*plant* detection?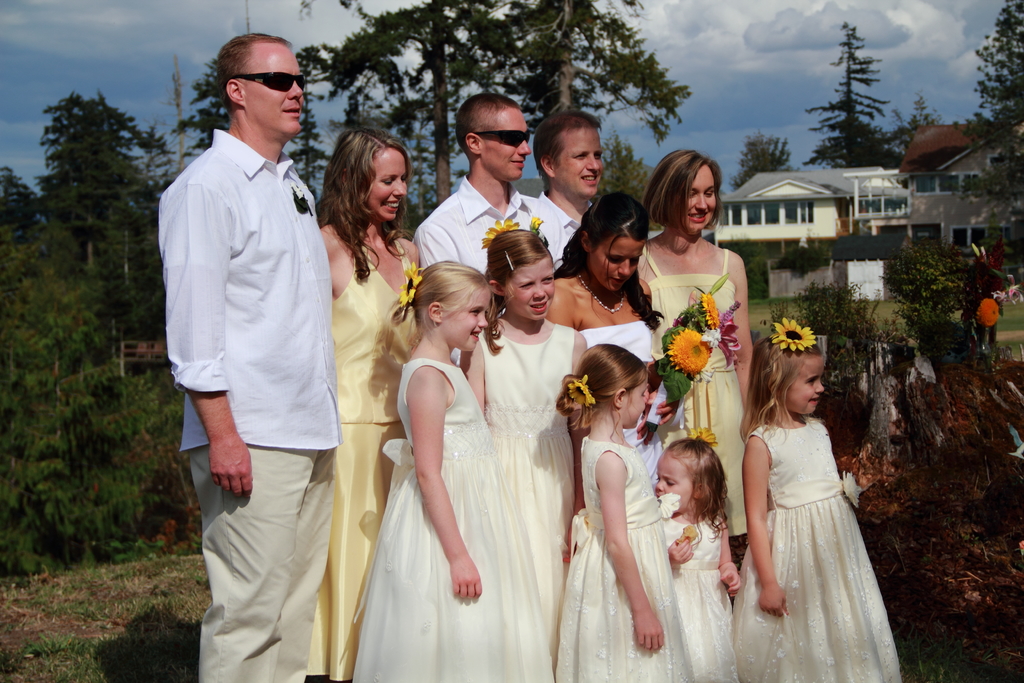
<box>833,224,899,267</box>
